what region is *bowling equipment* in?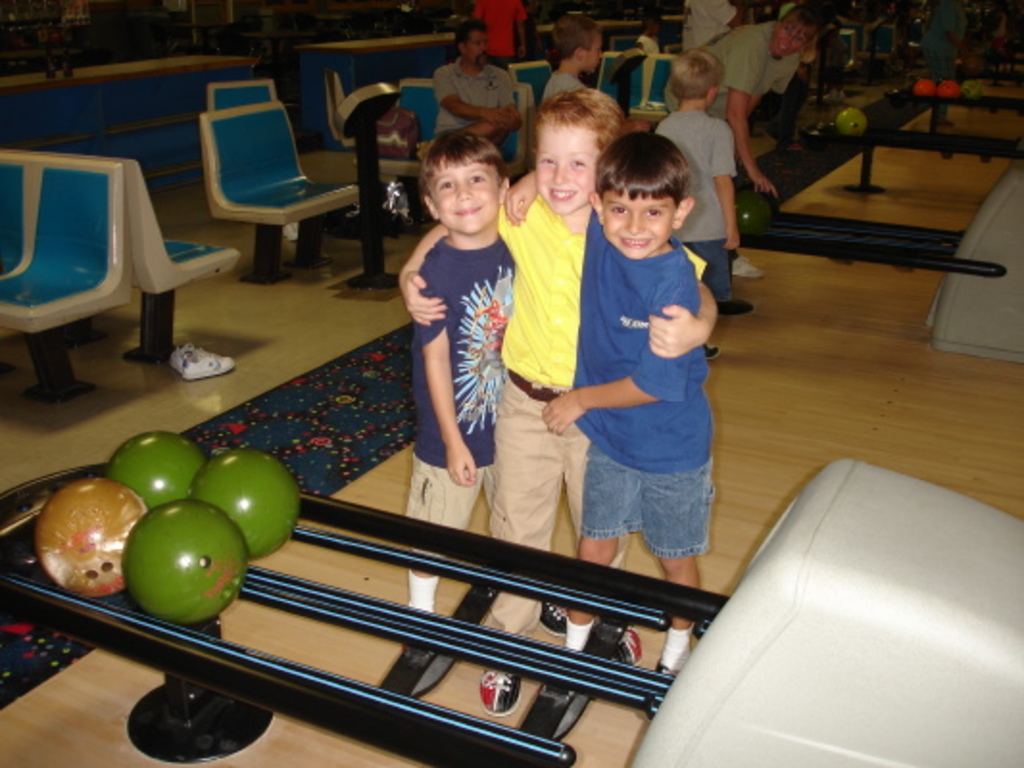
l=803, t=104, r=1022, b=194.
